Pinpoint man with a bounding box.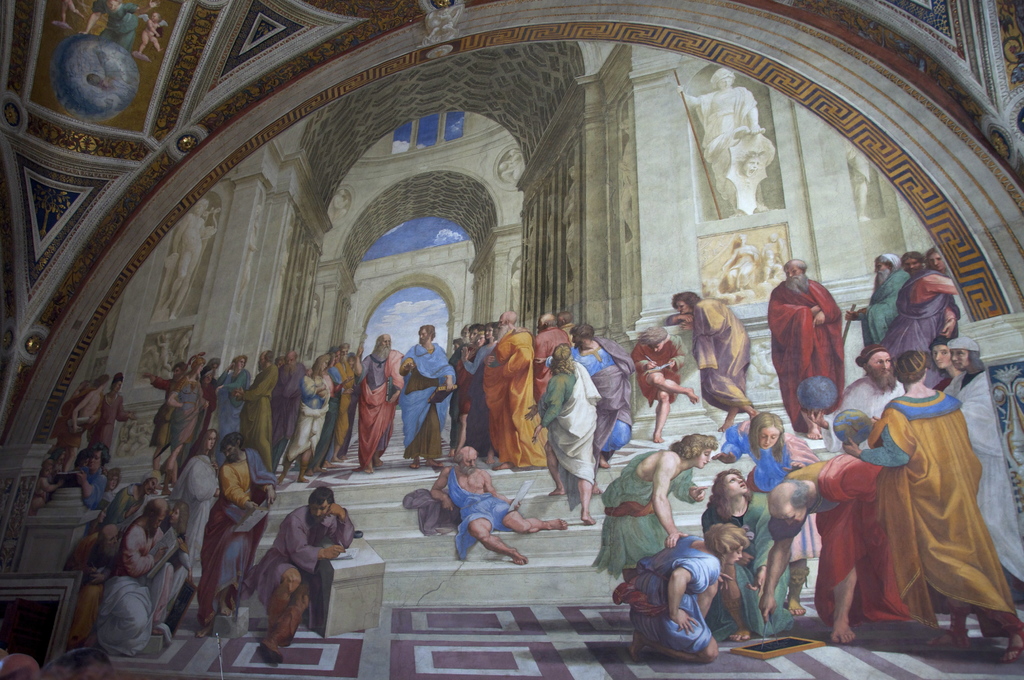
(left=197, top=432, right=278, bottom=640).
